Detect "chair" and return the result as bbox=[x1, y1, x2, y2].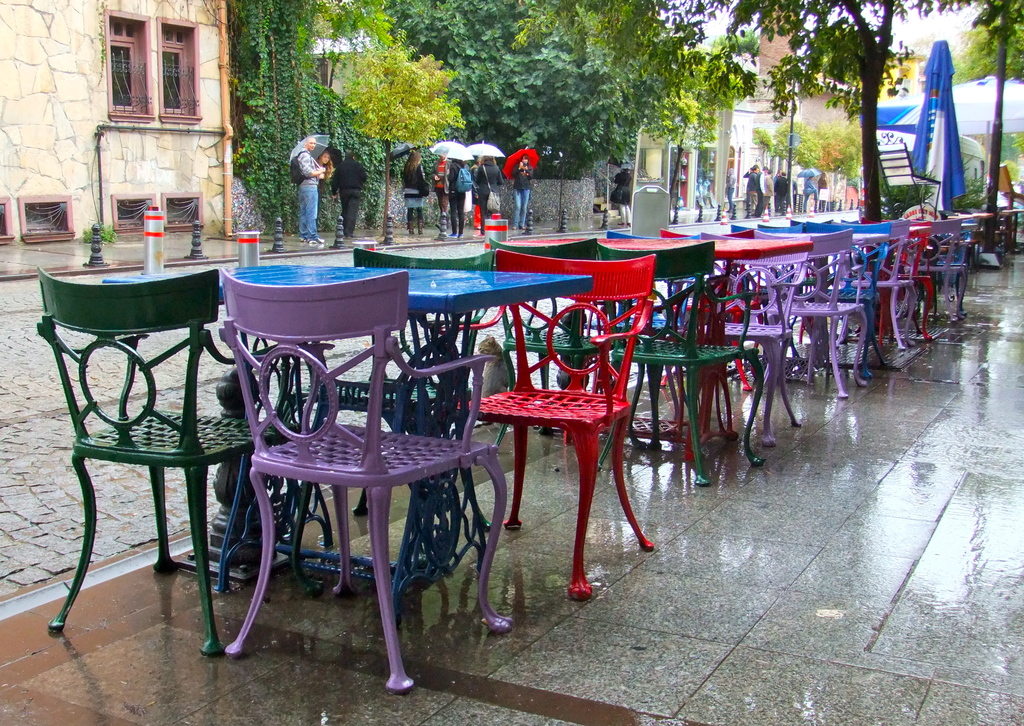
bbox=[33, 242, 256, 660].
